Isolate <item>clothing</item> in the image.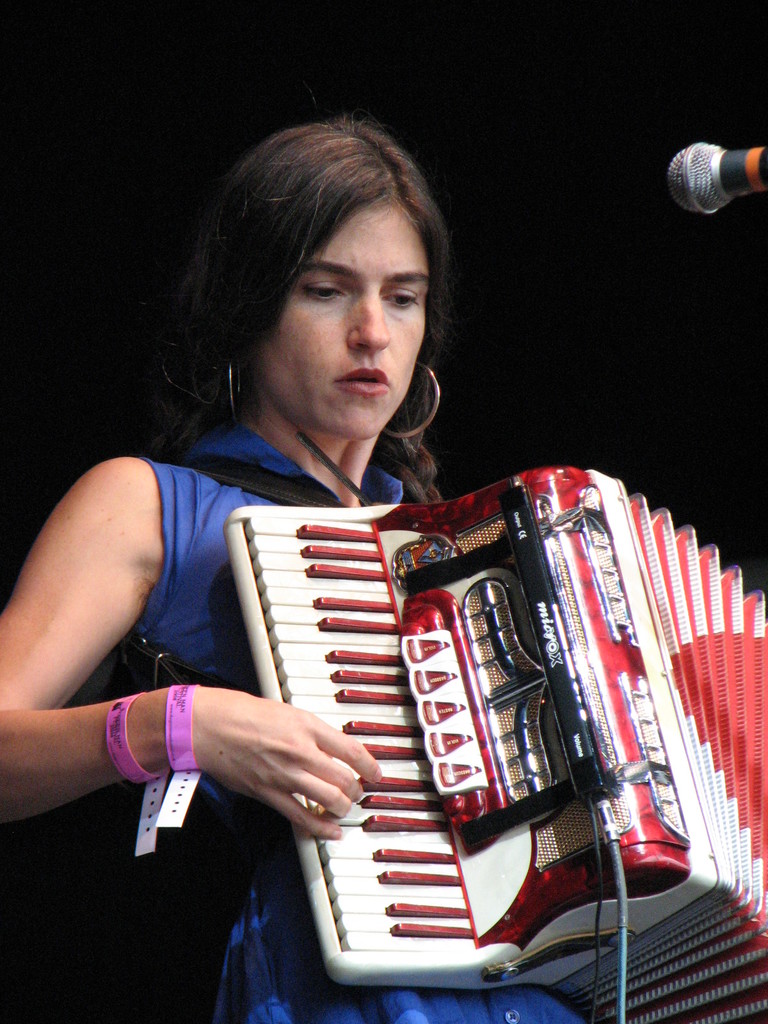
Isolated region: x1=209, y1=420, x2=596, y2=1023.
